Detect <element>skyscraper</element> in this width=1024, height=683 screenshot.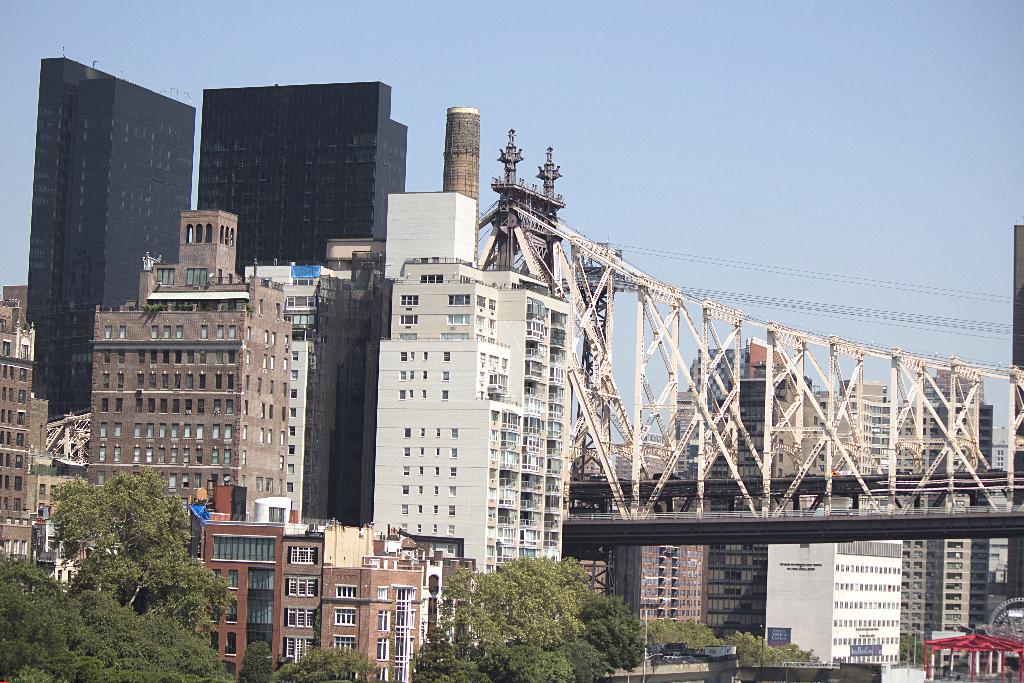
Detection: [687,347,773,644].
